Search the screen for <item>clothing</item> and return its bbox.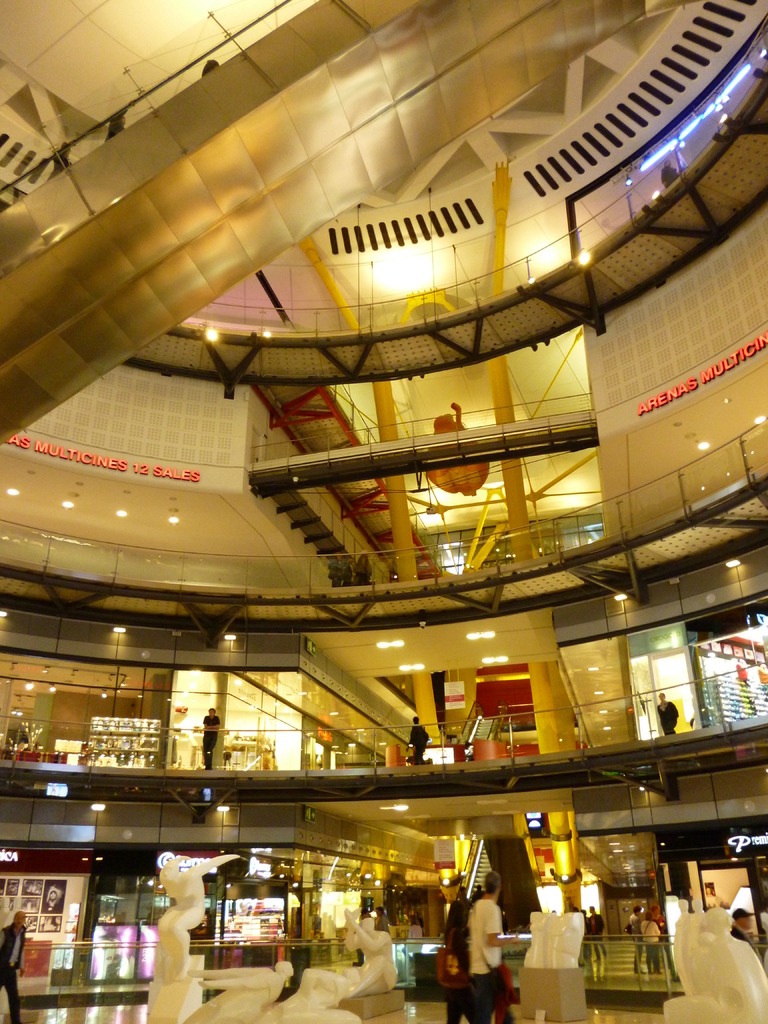
Found: 630,918,644,984.
